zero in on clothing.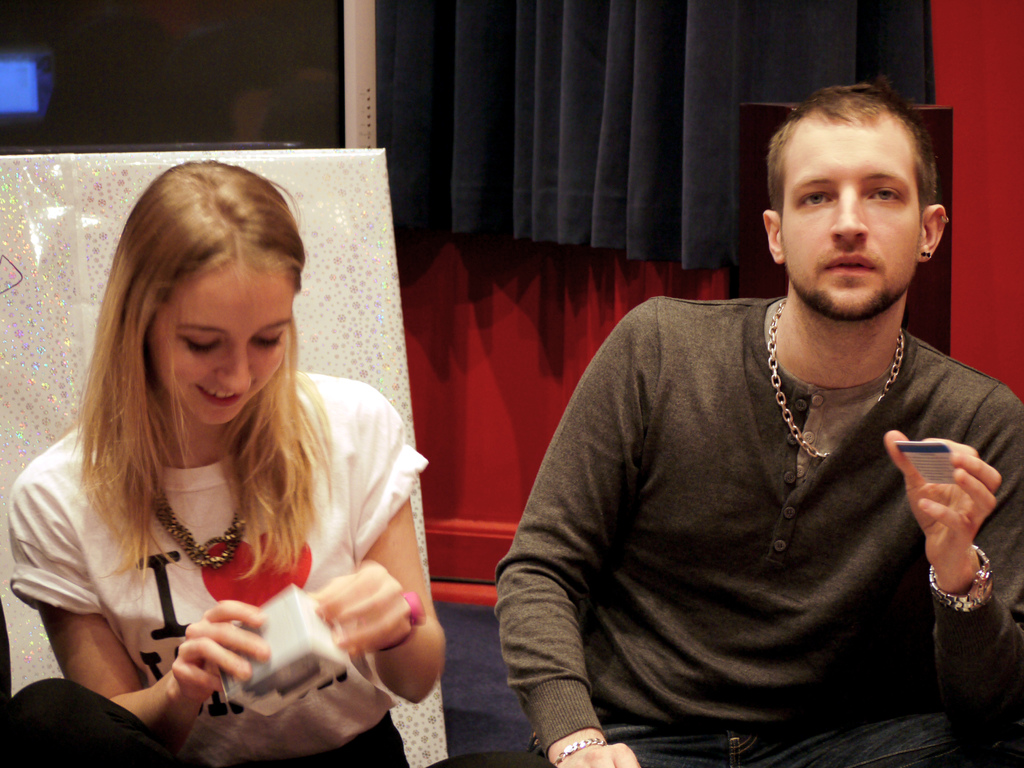
Zeroed in: (left=512, top=236, right=1002, bottom=765).
